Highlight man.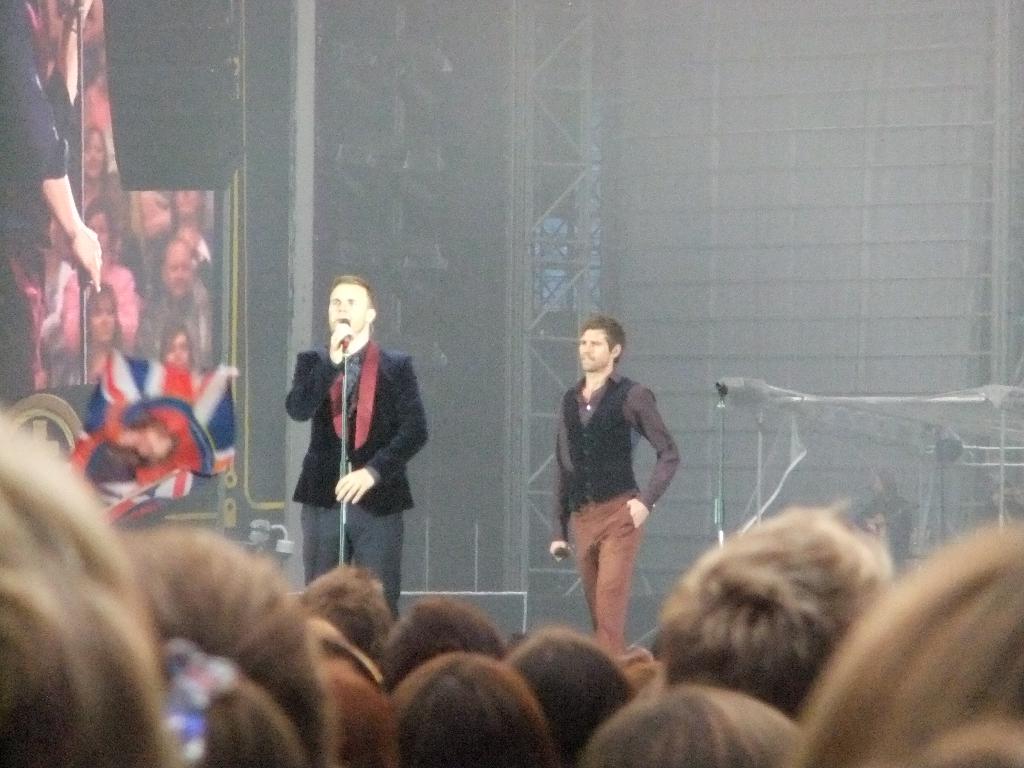
Highlighted region: 547:317:677:654.
